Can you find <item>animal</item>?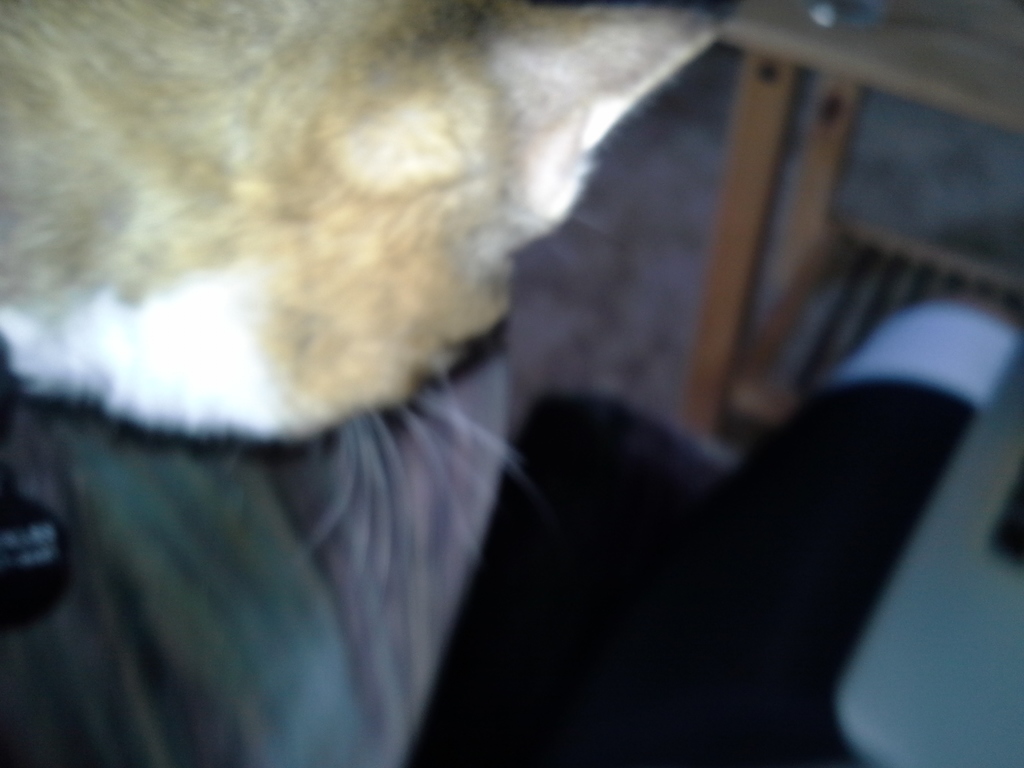
Yes, bounding box: left=0, top=0, right=744, bottom=579.
